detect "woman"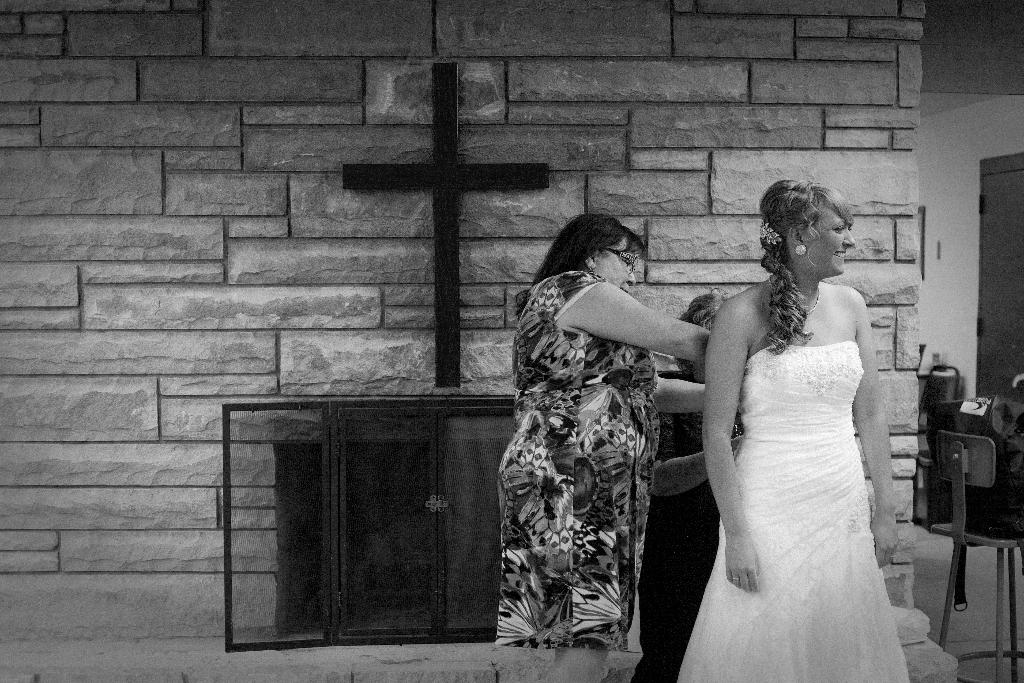
703:180:913:682
